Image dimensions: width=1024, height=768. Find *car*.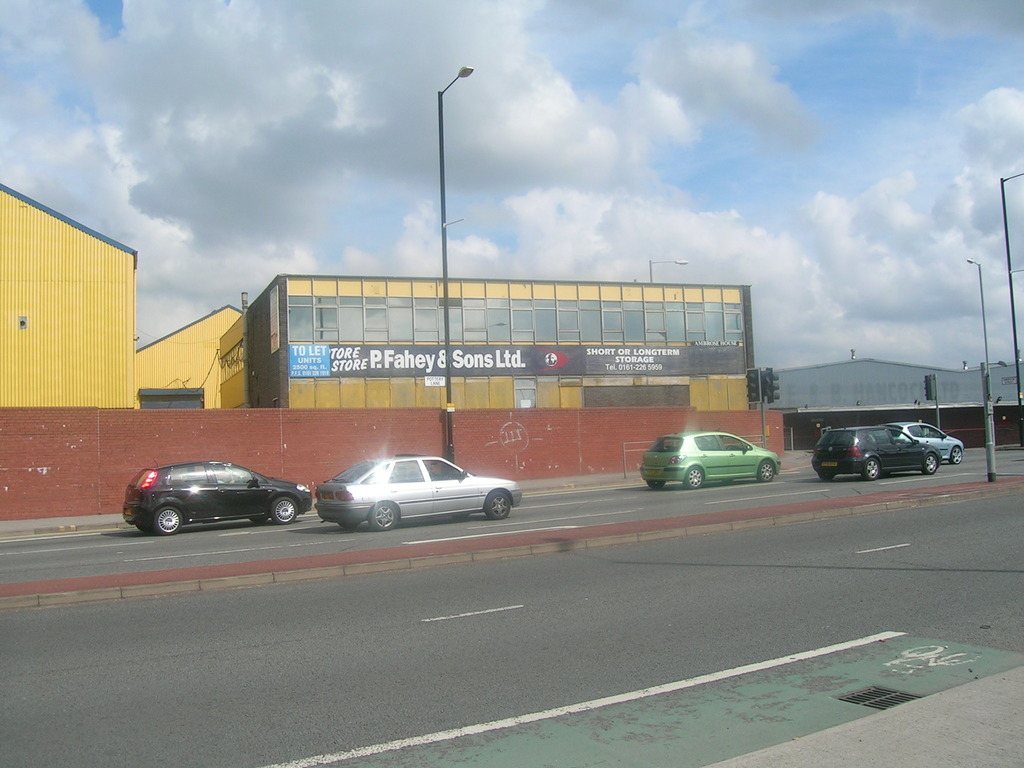
<box>291,451,520,534</box>.
